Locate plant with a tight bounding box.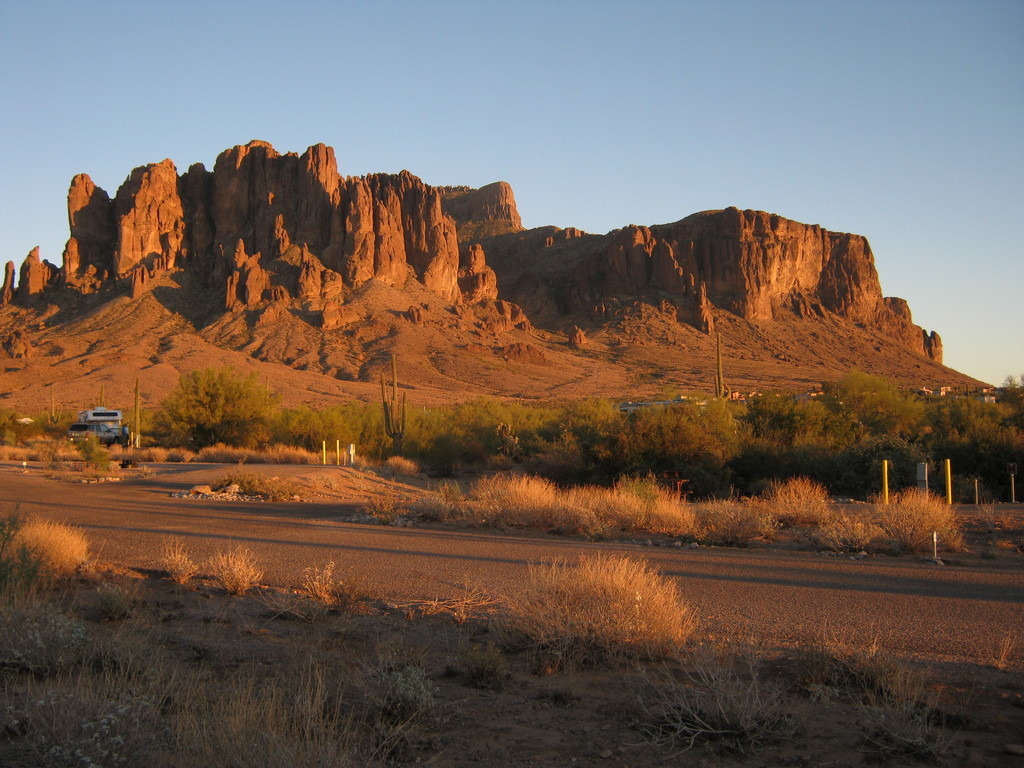
rect(451, 456, 552, 540).
